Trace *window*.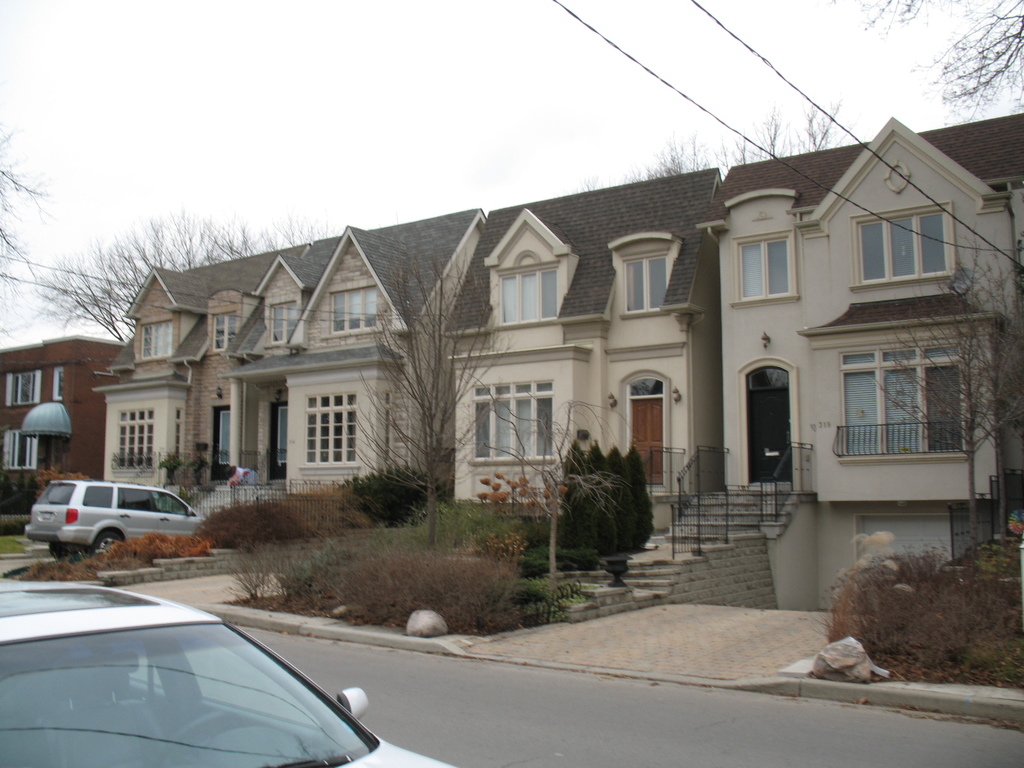
Traced to 260 250 307 341.
